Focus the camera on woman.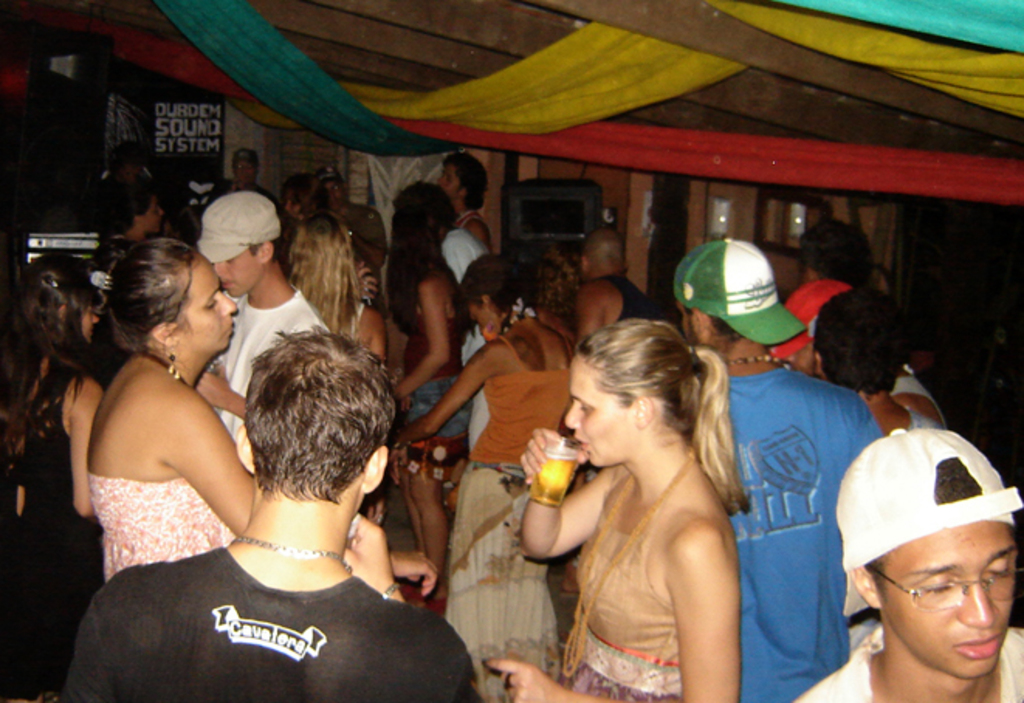
Focus region: l=282, t=207, r=390, b=370.
